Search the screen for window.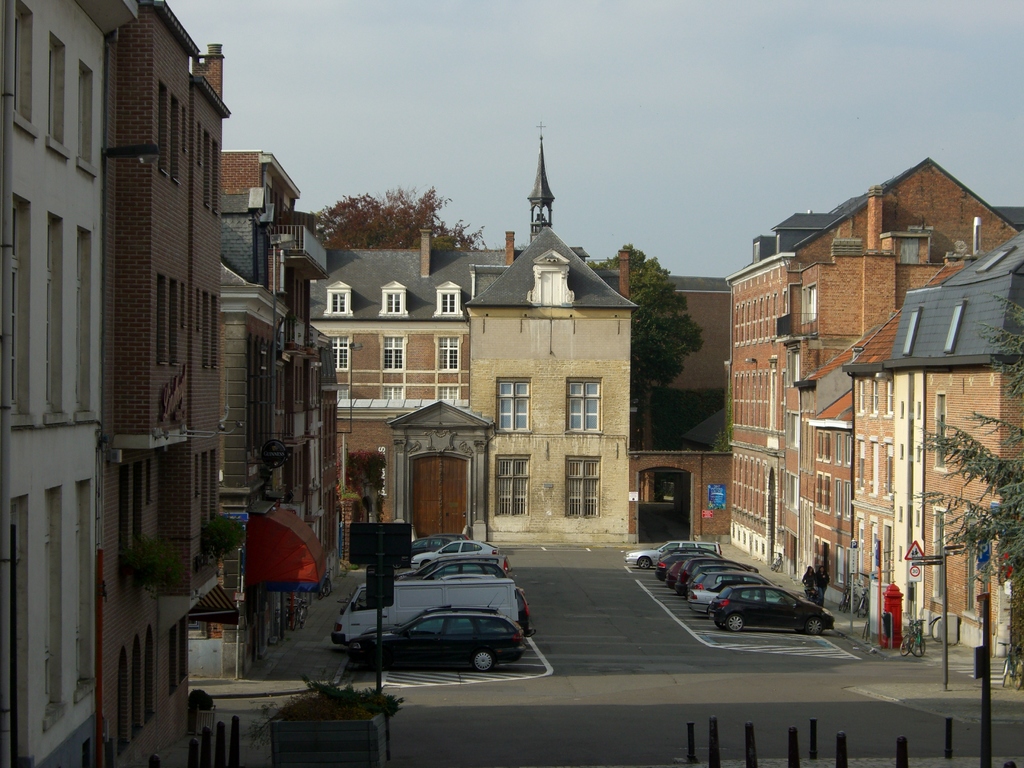
Found at <box>434,278,463,316</box>.
